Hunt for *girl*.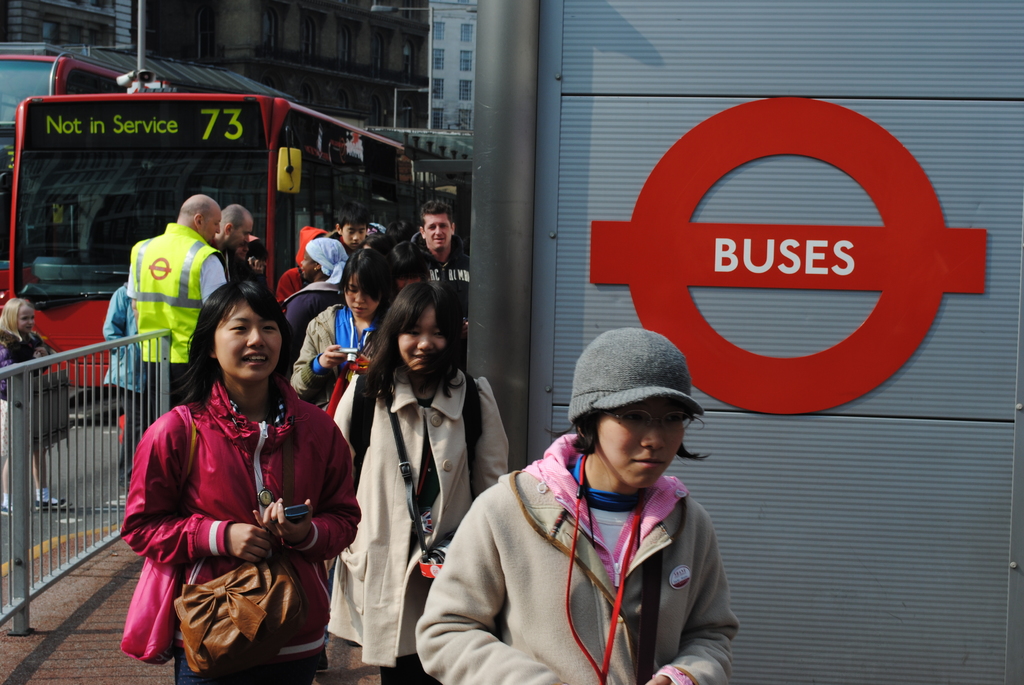
Hunted down at 318/278/513/684.
